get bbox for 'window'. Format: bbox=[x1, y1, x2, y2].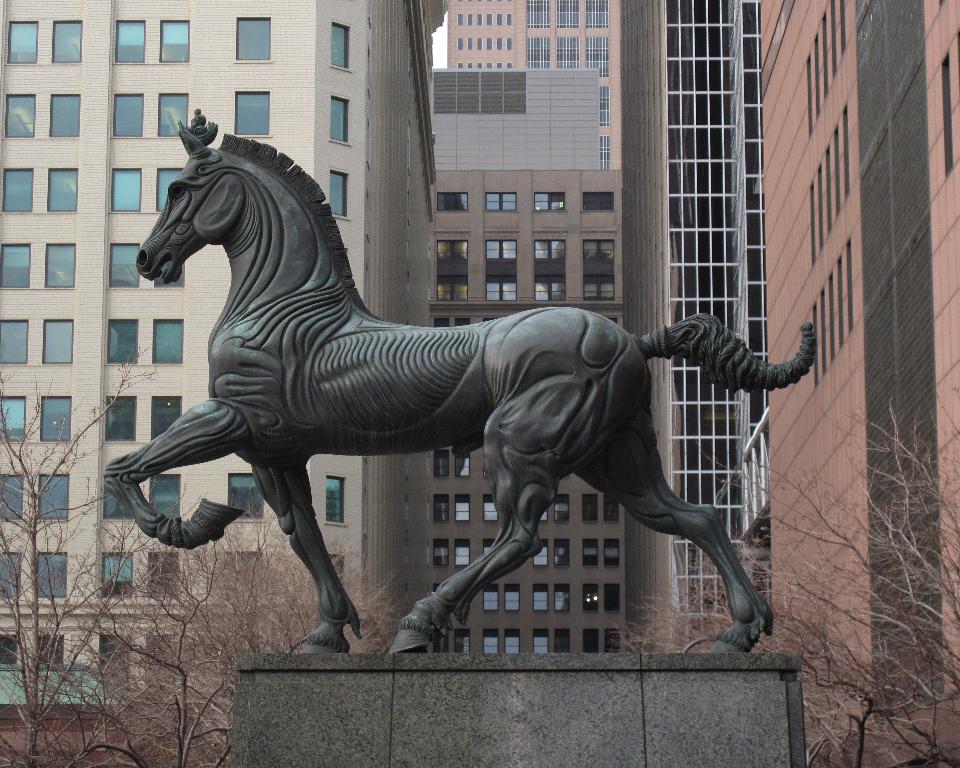
bbox=[454, 456, 473, 479].
